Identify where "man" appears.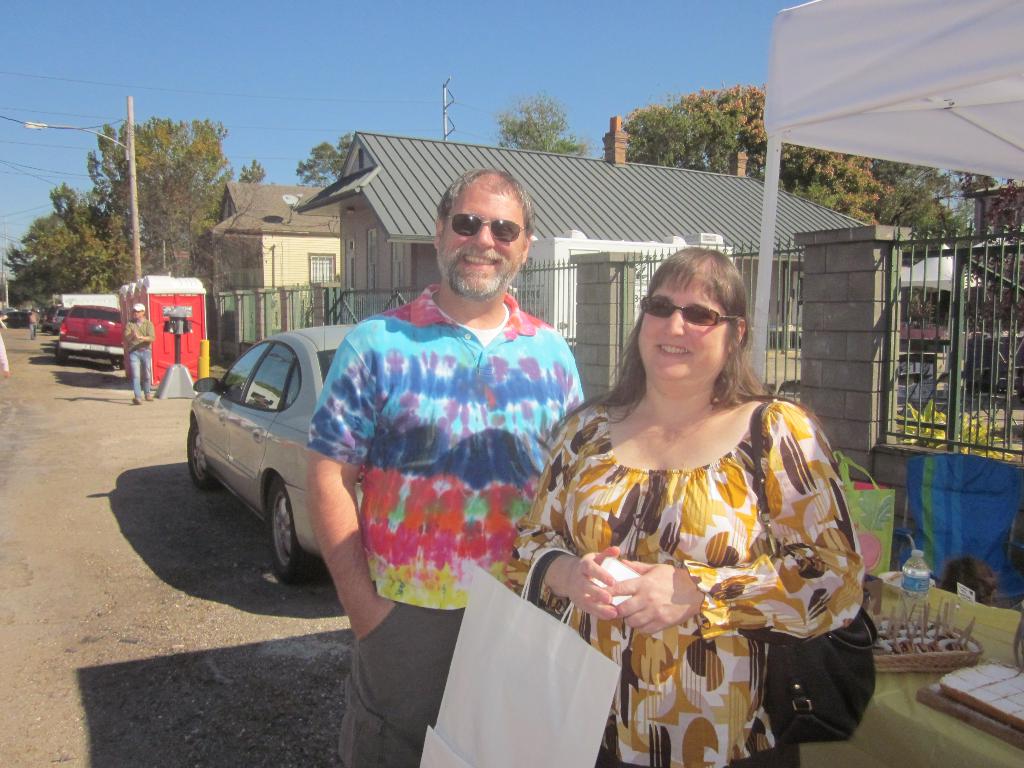
Appears at [x1=123, y1=303, x2=154, y2=404].
